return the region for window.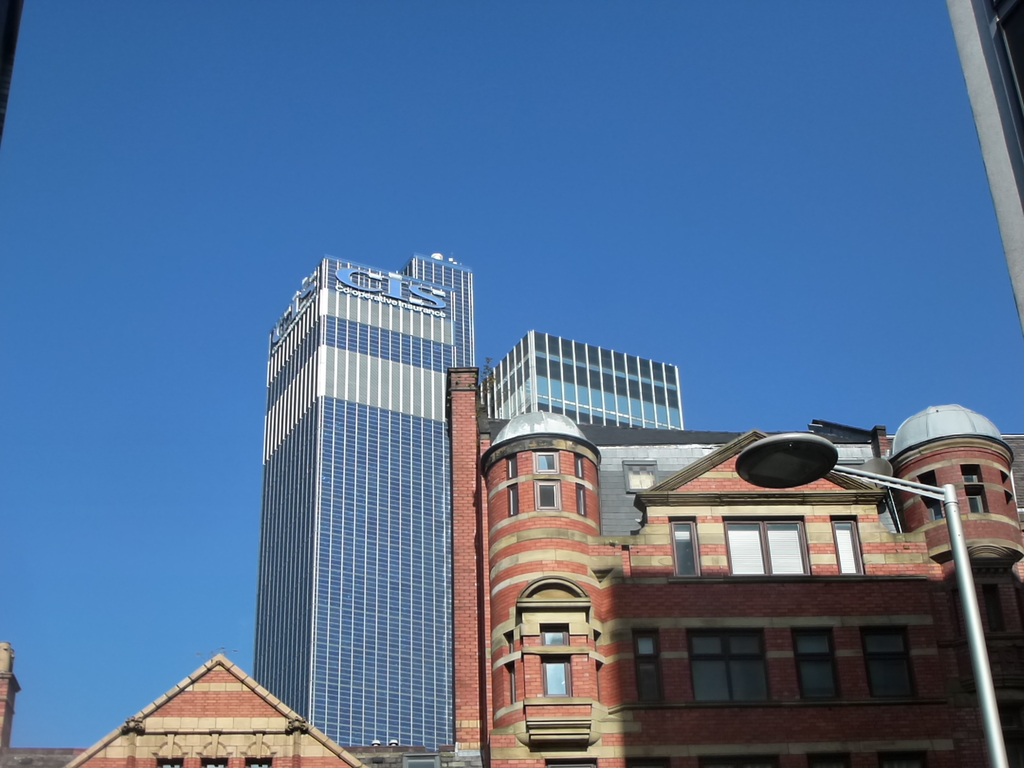
locate(671, 518, 706, 578).
